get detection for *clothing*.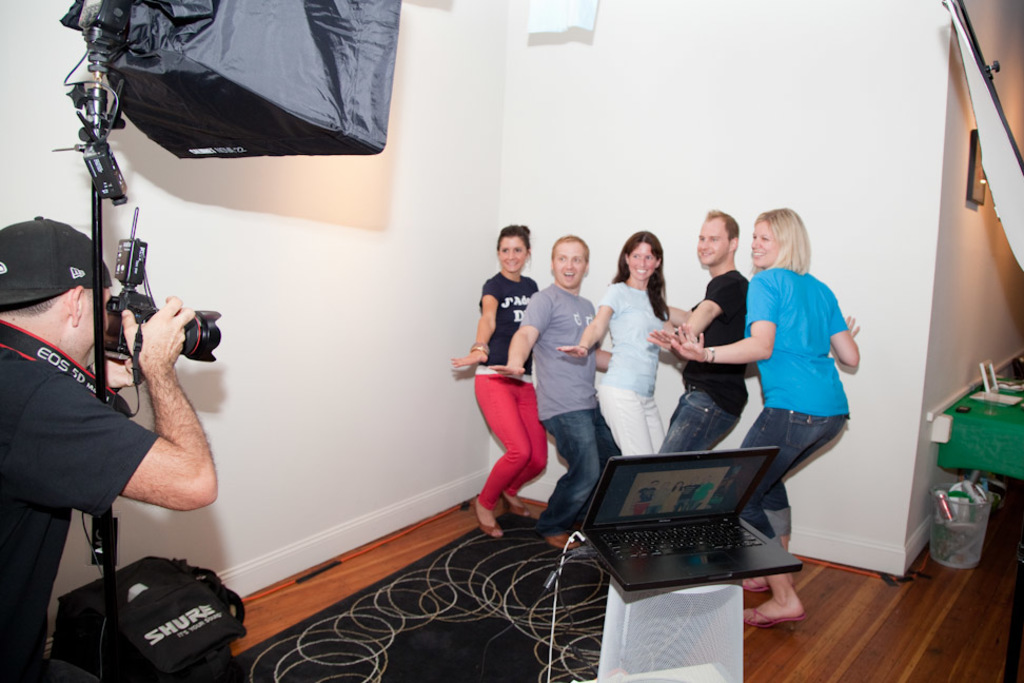
Detection: bbox=[602, 281, 671, 468].
